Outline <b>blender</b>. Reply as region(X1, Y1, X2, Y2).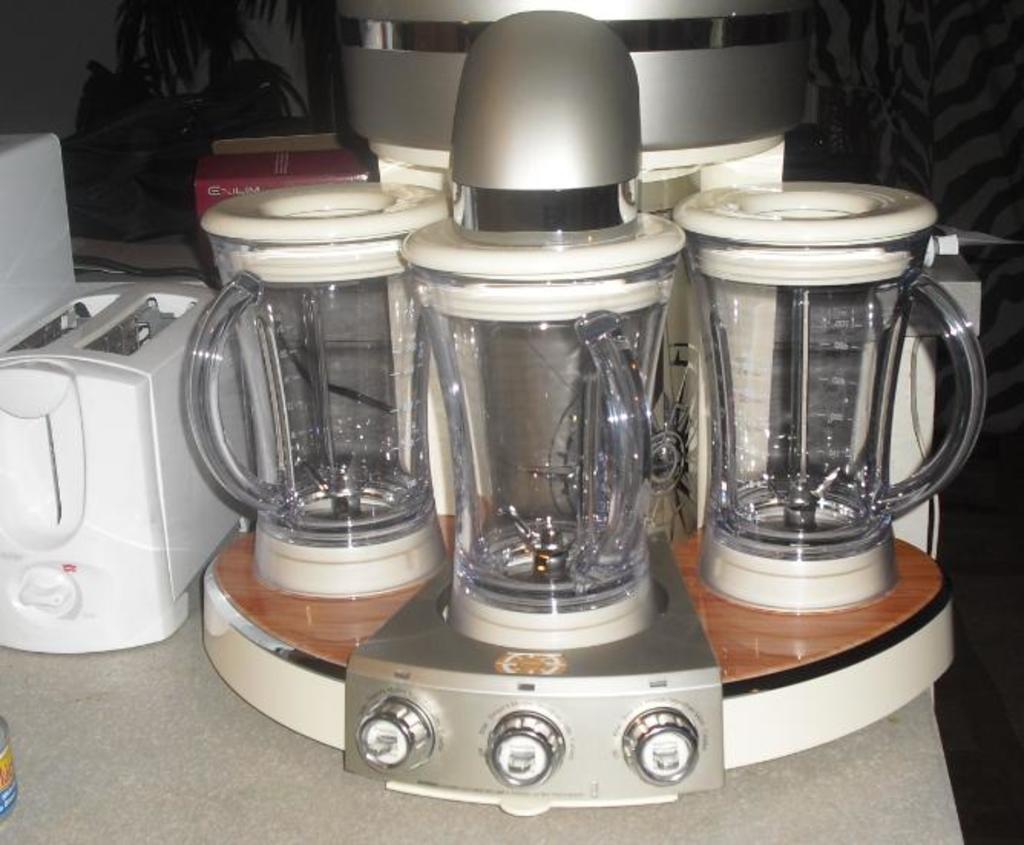
region(175, 182, 455, 613).
